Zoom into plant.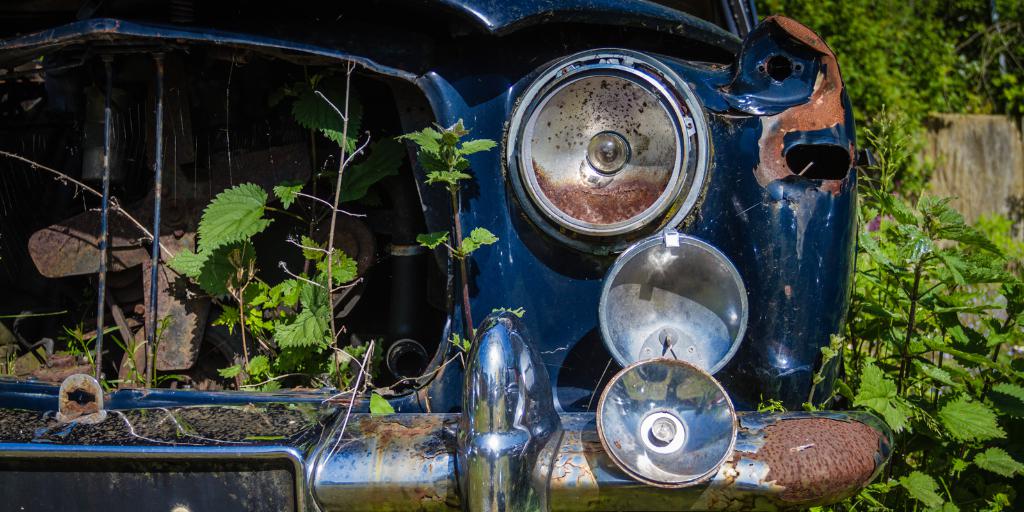
Zoom target: 753:392:792:420.
